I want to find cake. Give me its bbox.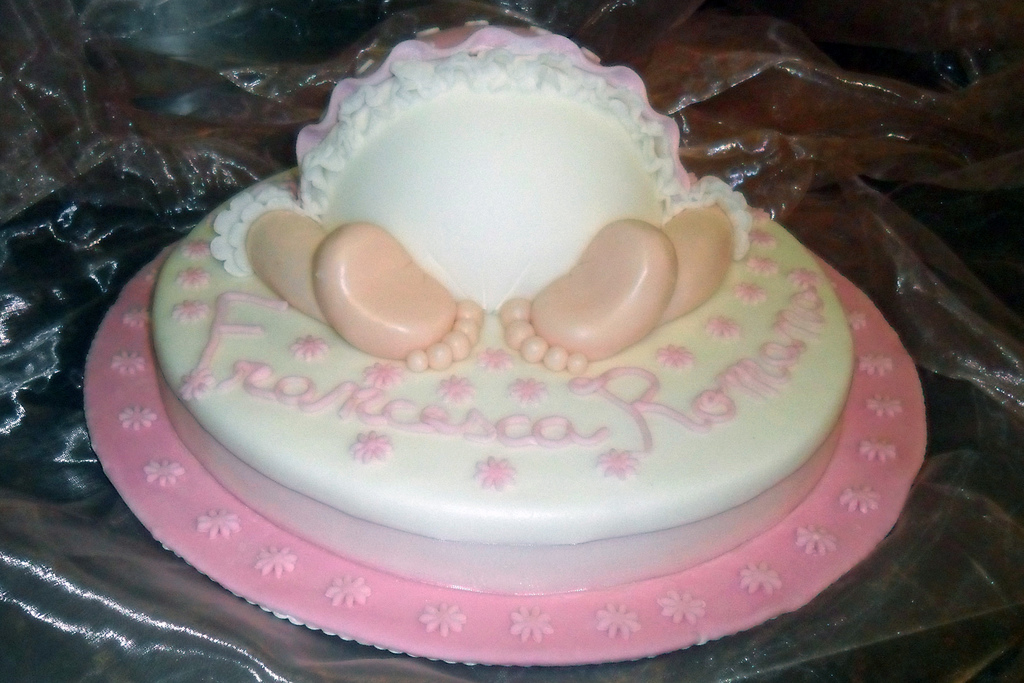
l=83, t=15, r=932, b=666.
